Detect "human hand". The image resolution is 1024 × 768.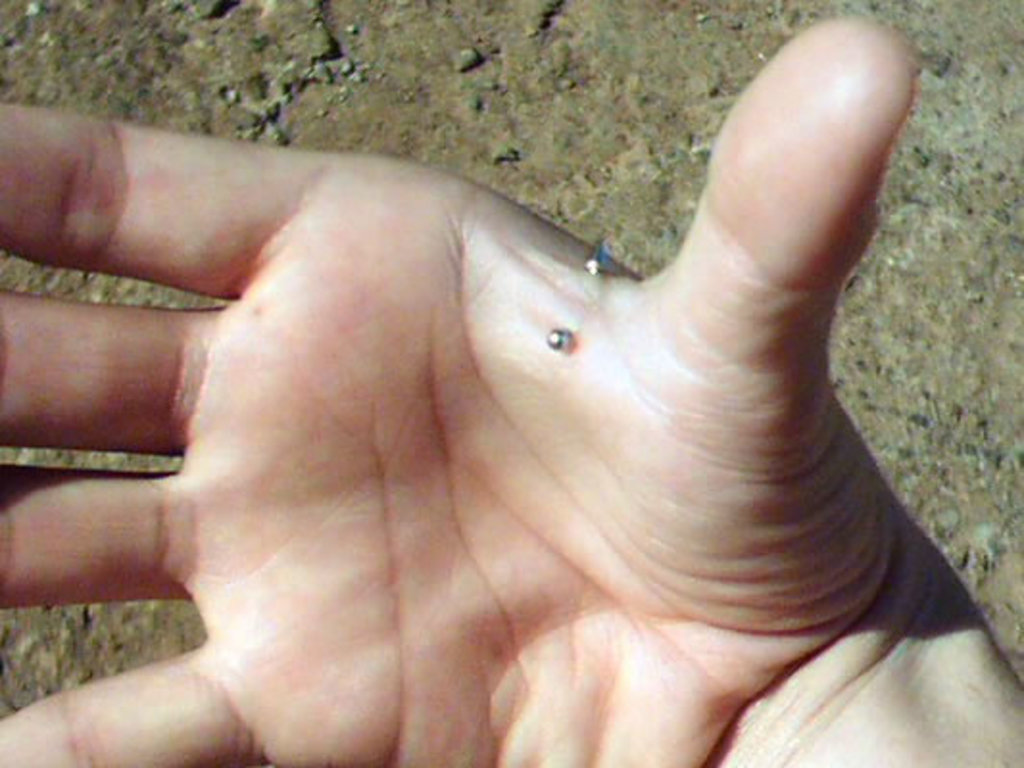
bbox=(0, 15, 913, 766).
